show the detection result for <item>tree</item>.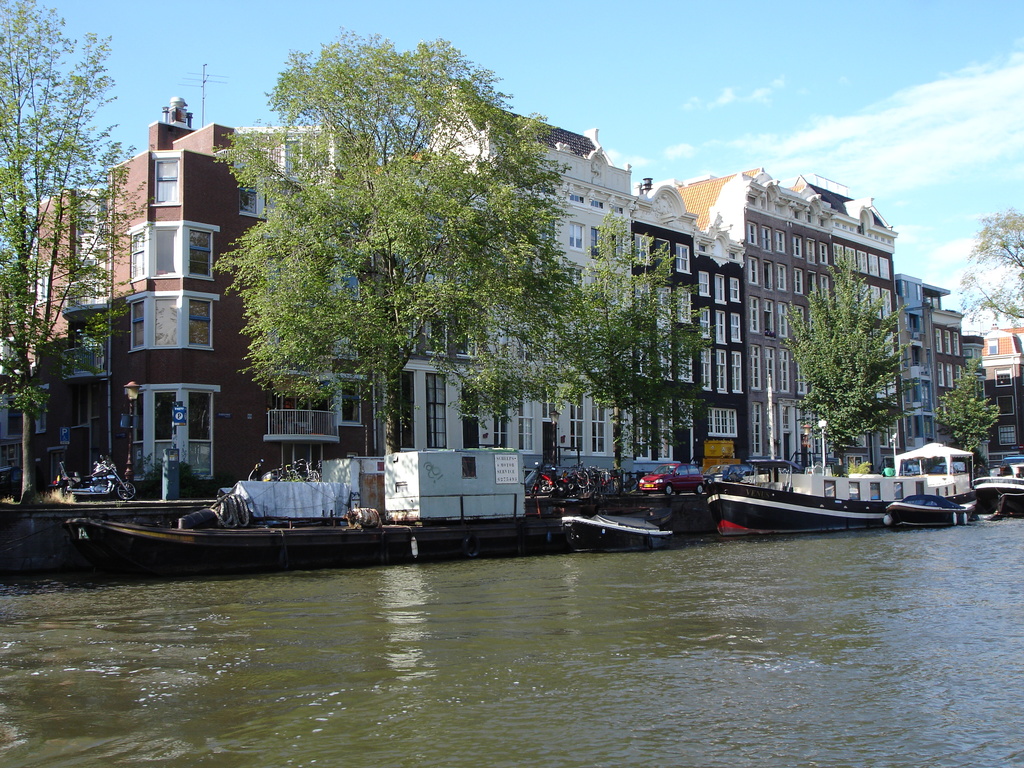
box(435, 259, 588, 446).
